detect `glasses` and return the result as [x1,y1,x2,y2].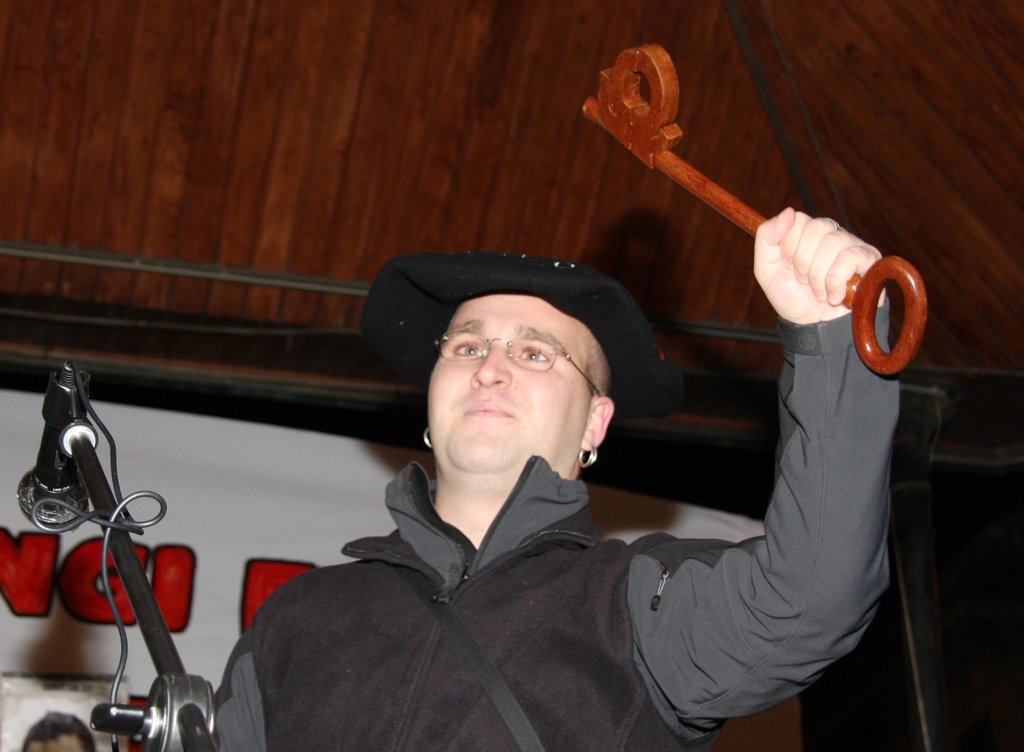
[434,330,604,401].
